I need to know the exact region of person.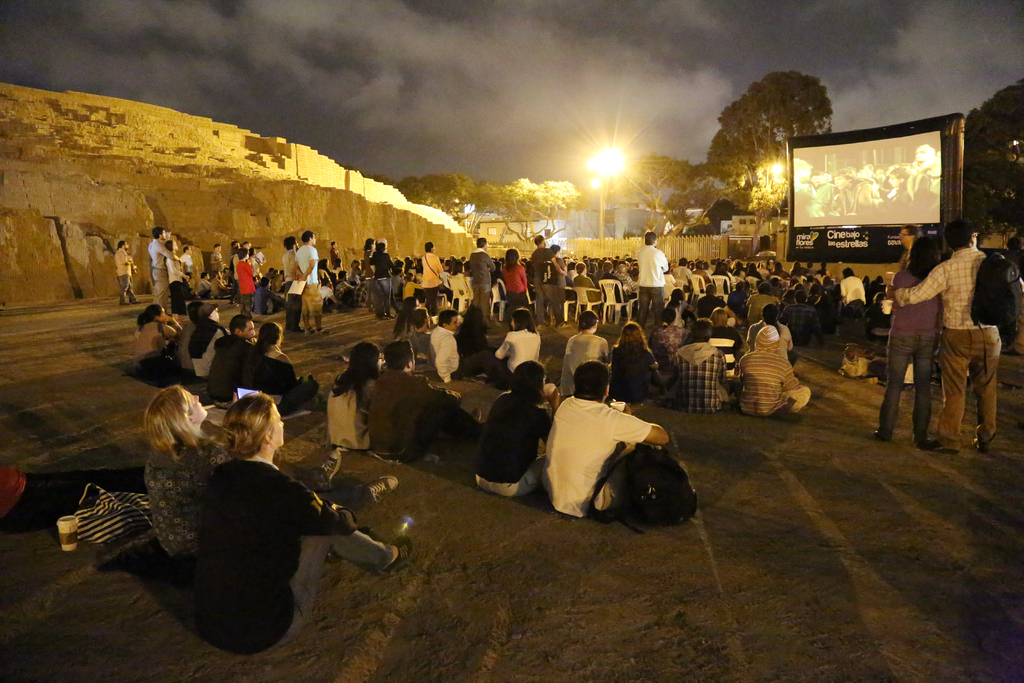
Region: 448, 258, 473, 306.
